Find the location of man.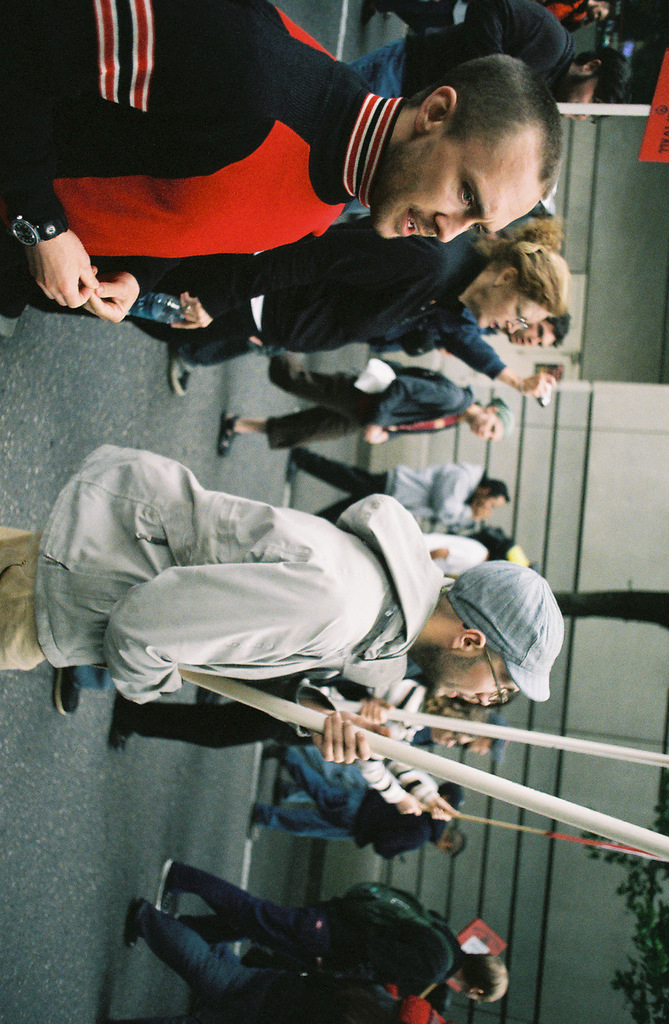
Location: 160/863/508/1000.
